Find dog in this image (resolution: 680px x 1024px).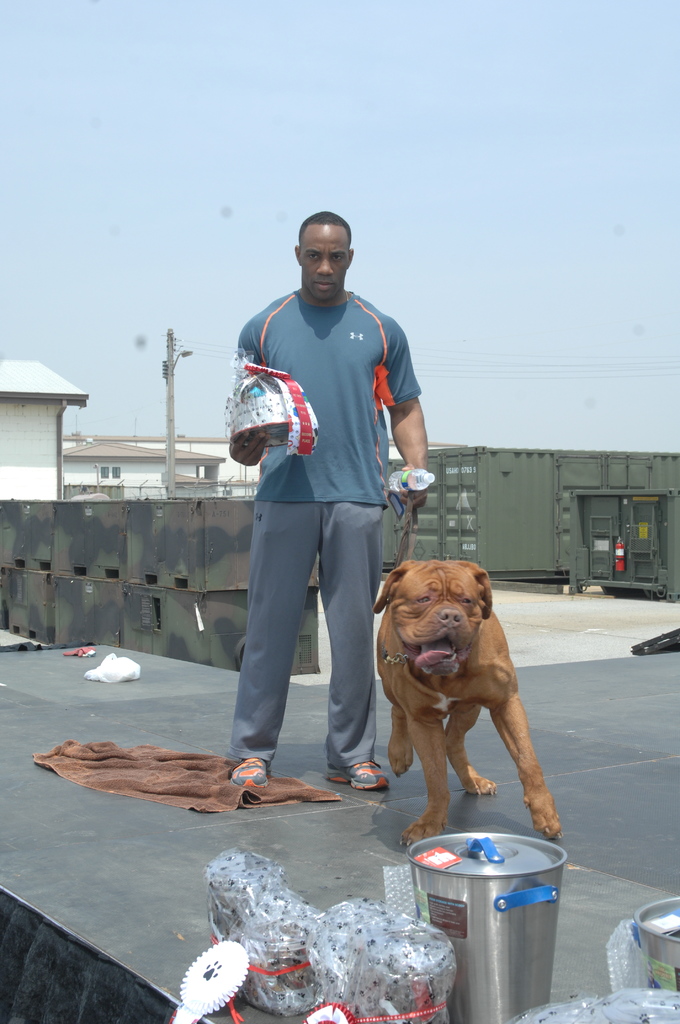
362/557/562/865.
